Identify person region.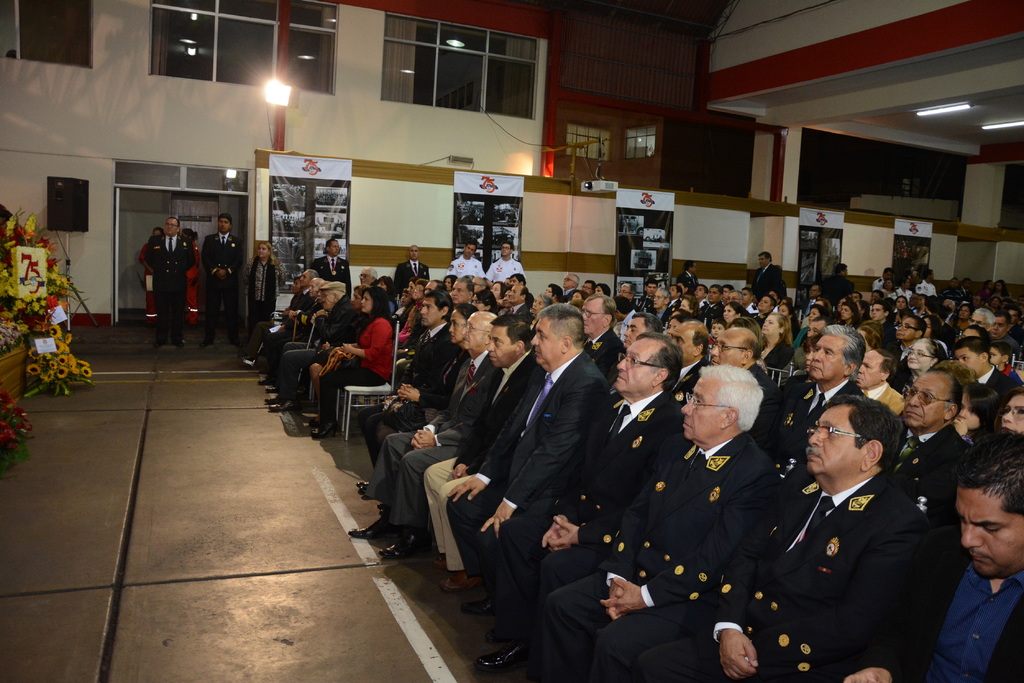
Region: rect(204, 213, 243, 351).
